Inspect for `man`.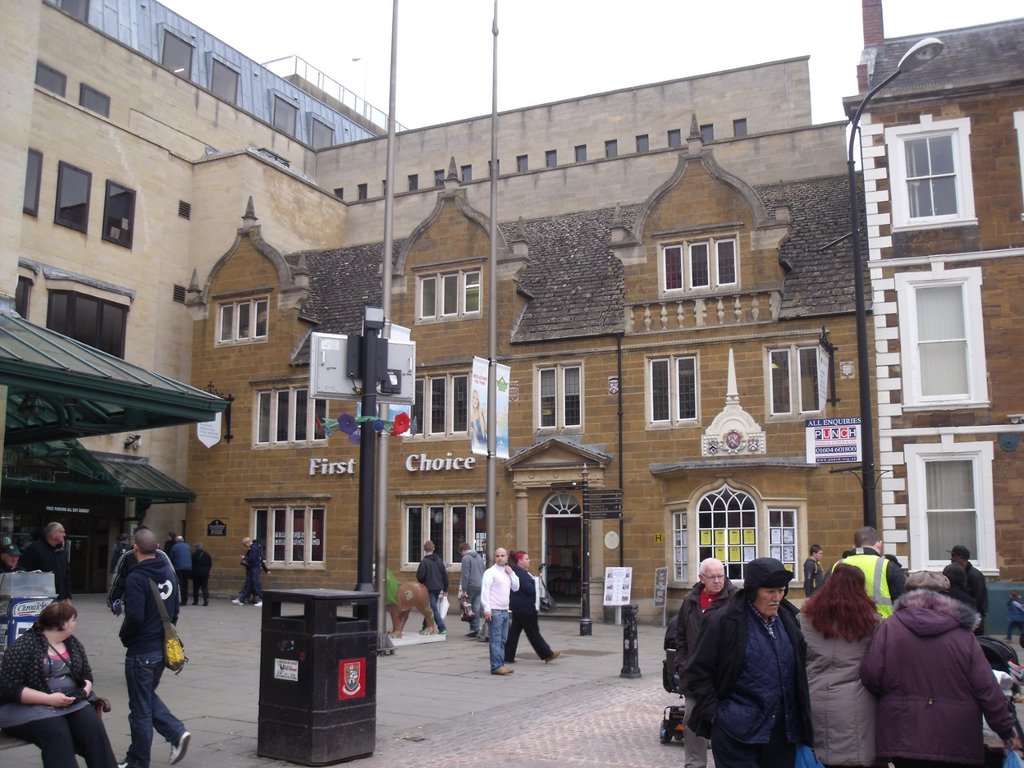
Inspection: (left=458, top=538, right=484, bottom=637).
